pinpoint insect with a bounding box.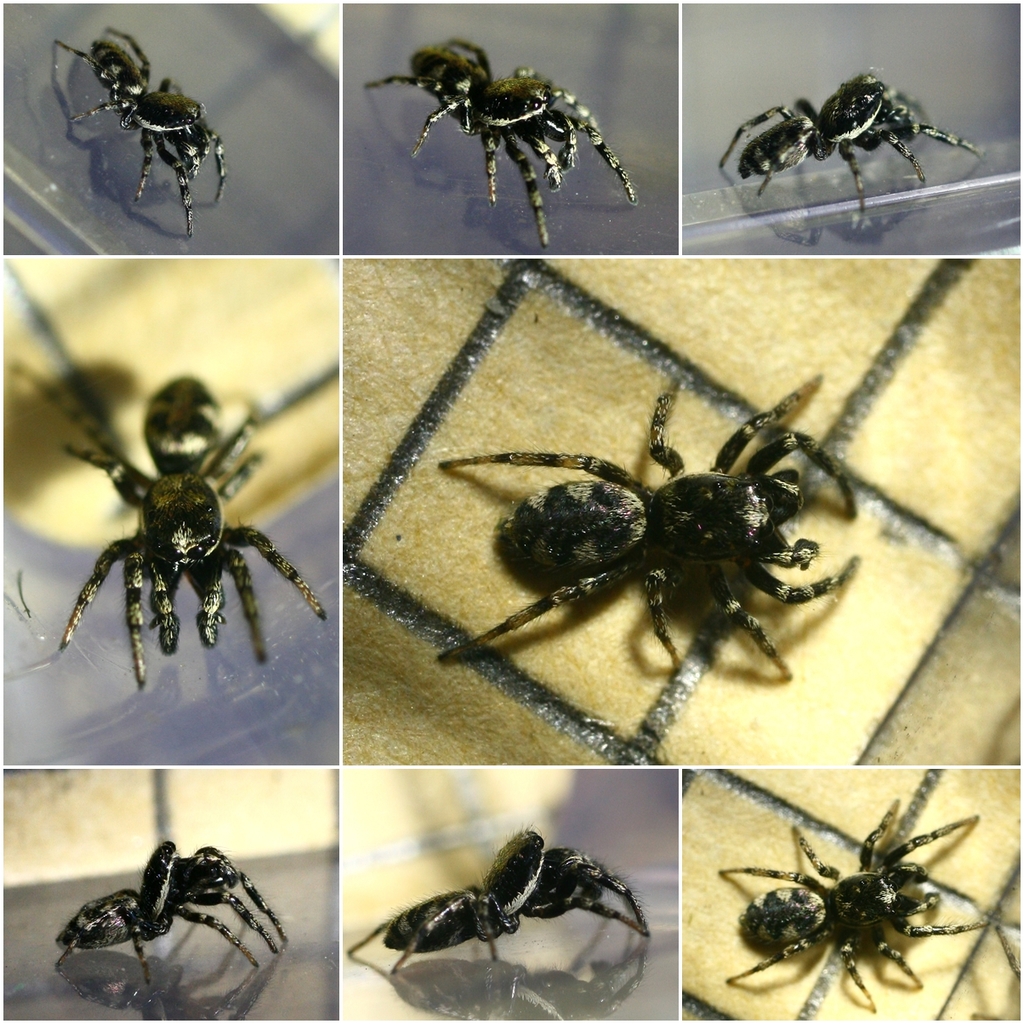
(x1=429, y1=368, x2=857, y2=680).
